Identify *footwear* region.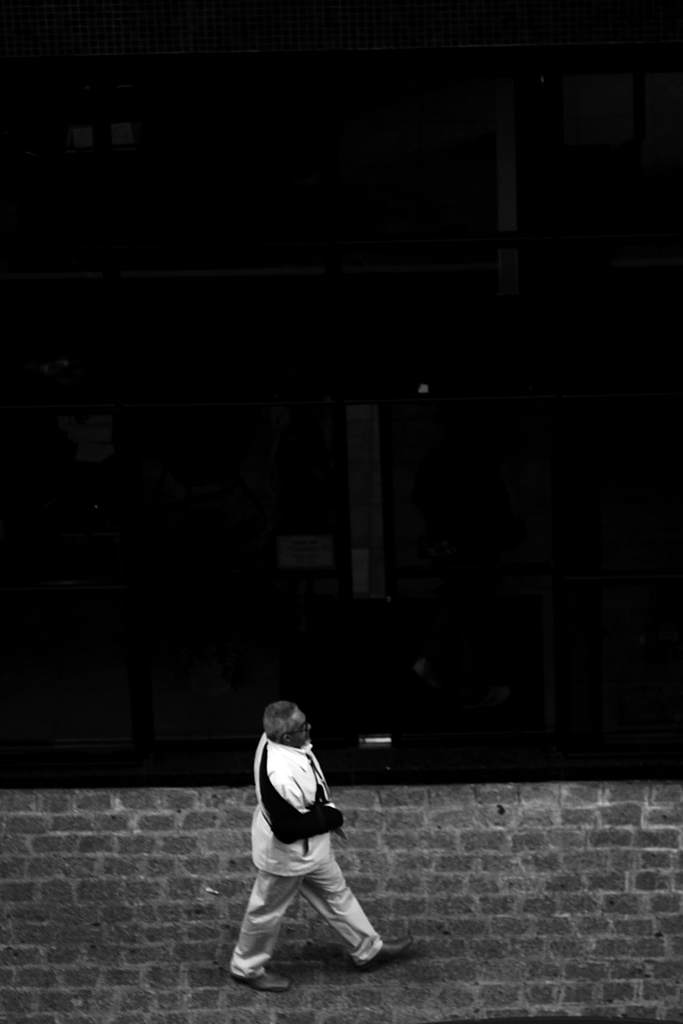
Region: locate(356, 940, 420, 971).
